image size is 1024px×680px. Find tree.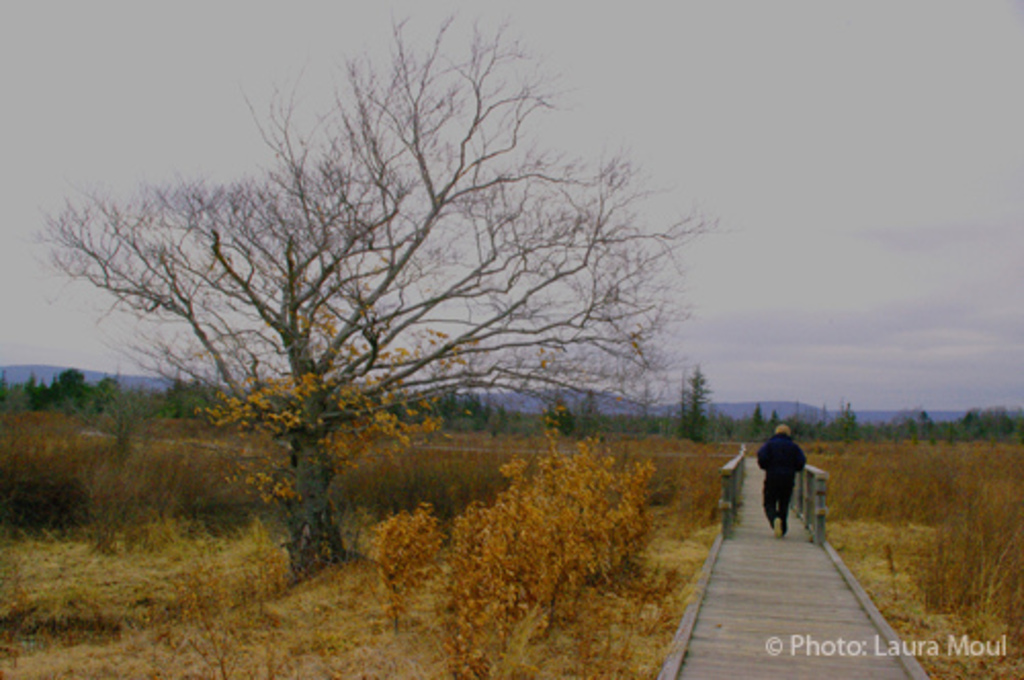
box=[838, 399, 862, 442].
